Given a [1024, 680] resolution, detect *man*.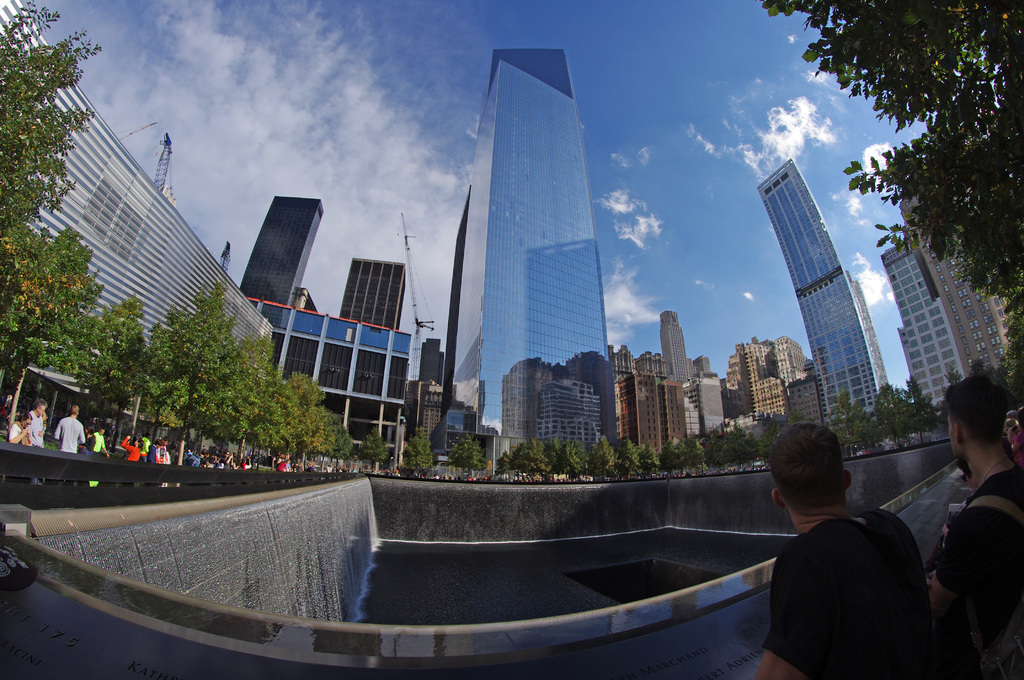
rect(751, 433, 957, 676).
